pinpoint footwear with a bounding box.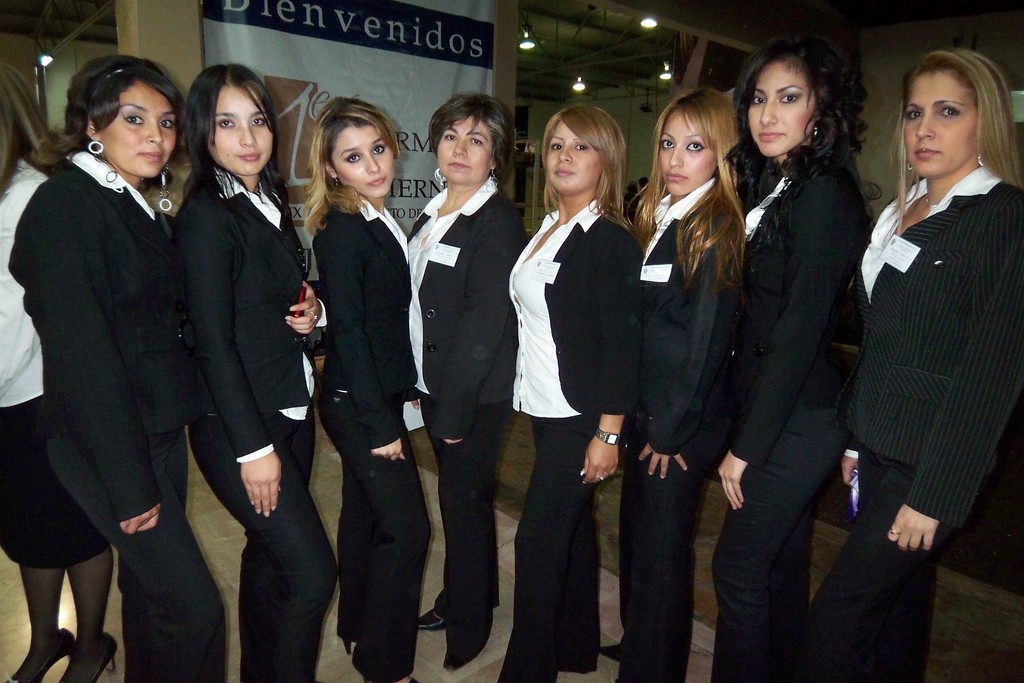
[x1=339, y1=635, x2=356, y2=650].
